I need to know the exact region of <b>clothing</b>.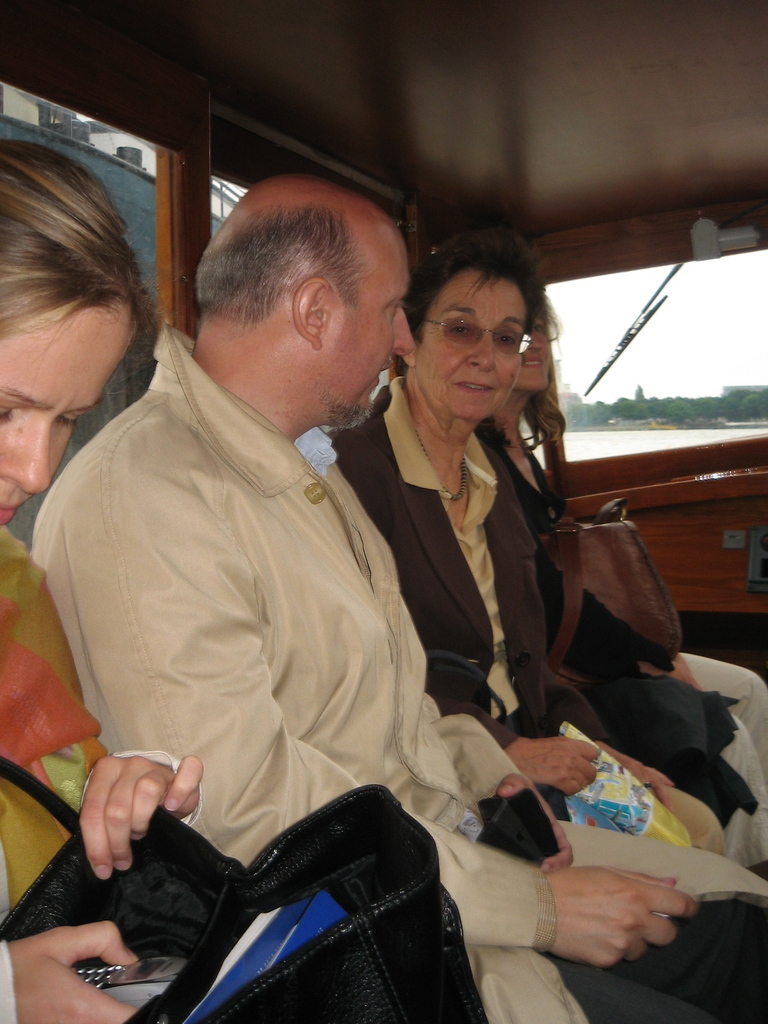
Region: <box>327,388,726,850</box>.
